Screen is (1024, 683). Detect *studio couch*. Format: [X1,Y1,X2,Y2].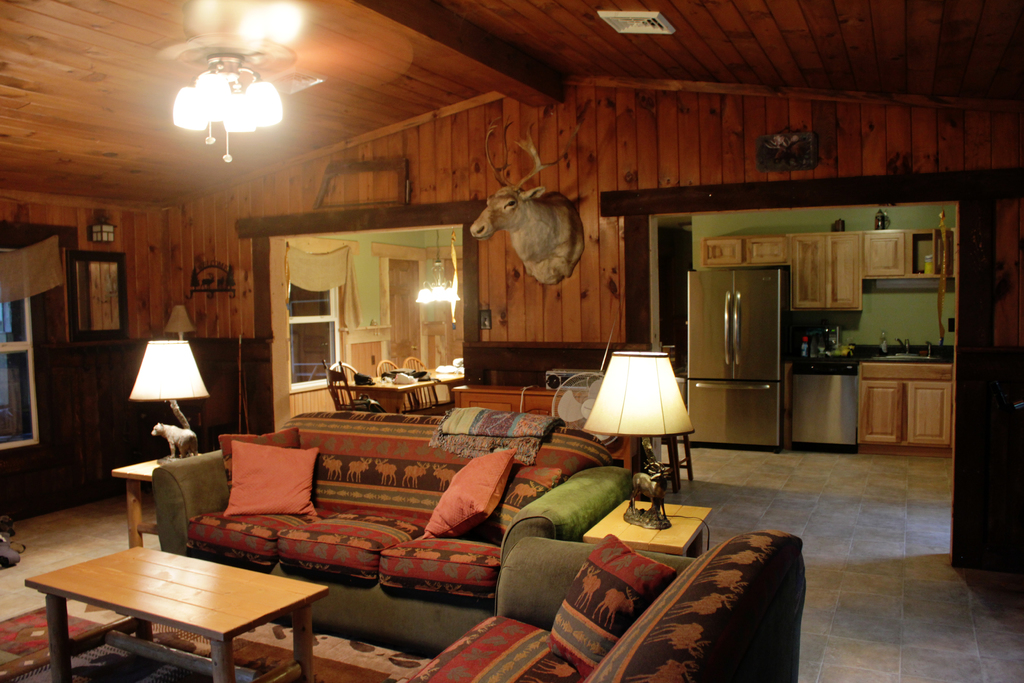
[134,421,605,614].
